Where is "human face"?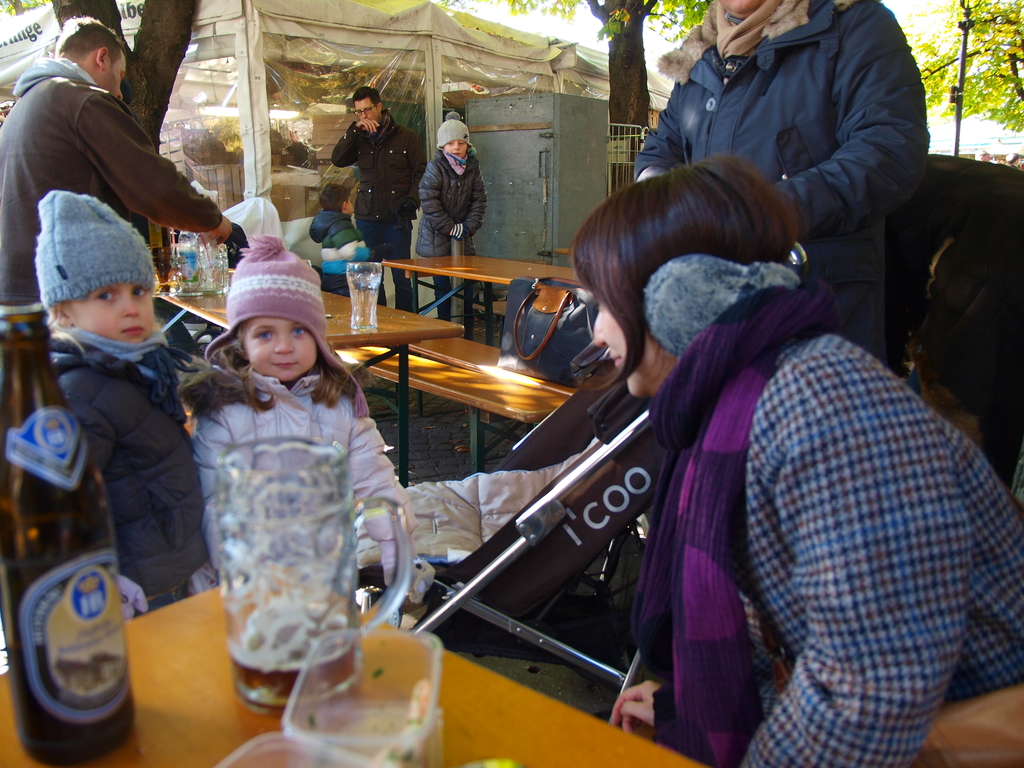
354 100 384 124.
